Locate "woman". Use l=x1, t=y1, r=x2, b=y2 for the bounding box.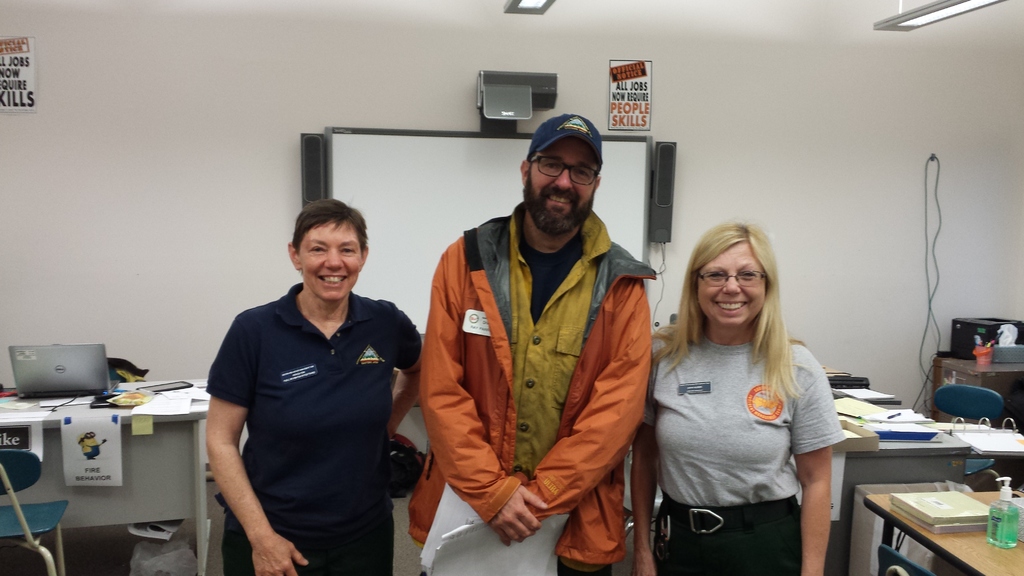
l=641, t=211, r=855, b=575.
